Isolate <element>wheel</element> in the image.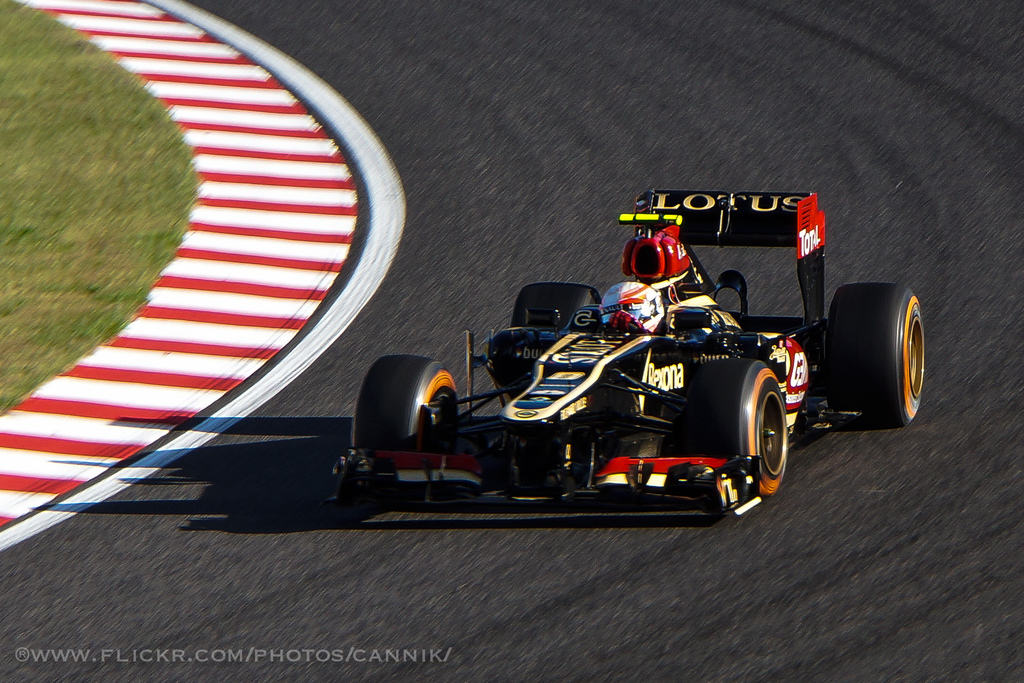
Isolated region: 513, 283, 600, 331.
